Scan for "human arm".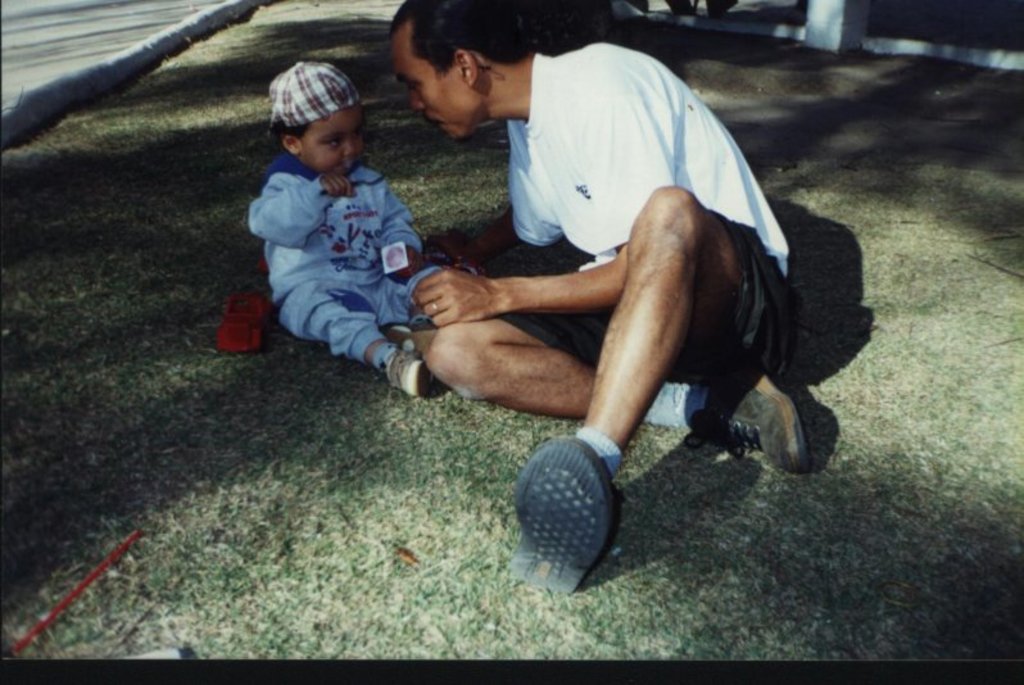
Scan result: box(376, 196, 414, 304).
